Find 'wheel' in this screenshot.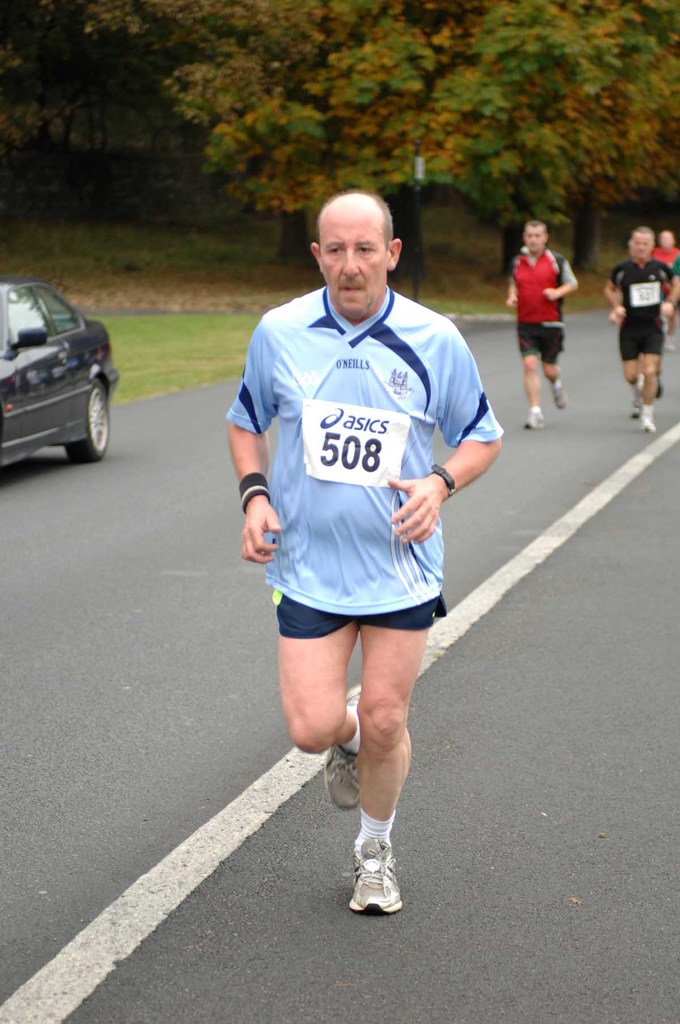
The bounding box for 'wheel' is (left=61, top=375, right=105, bottom=469).
